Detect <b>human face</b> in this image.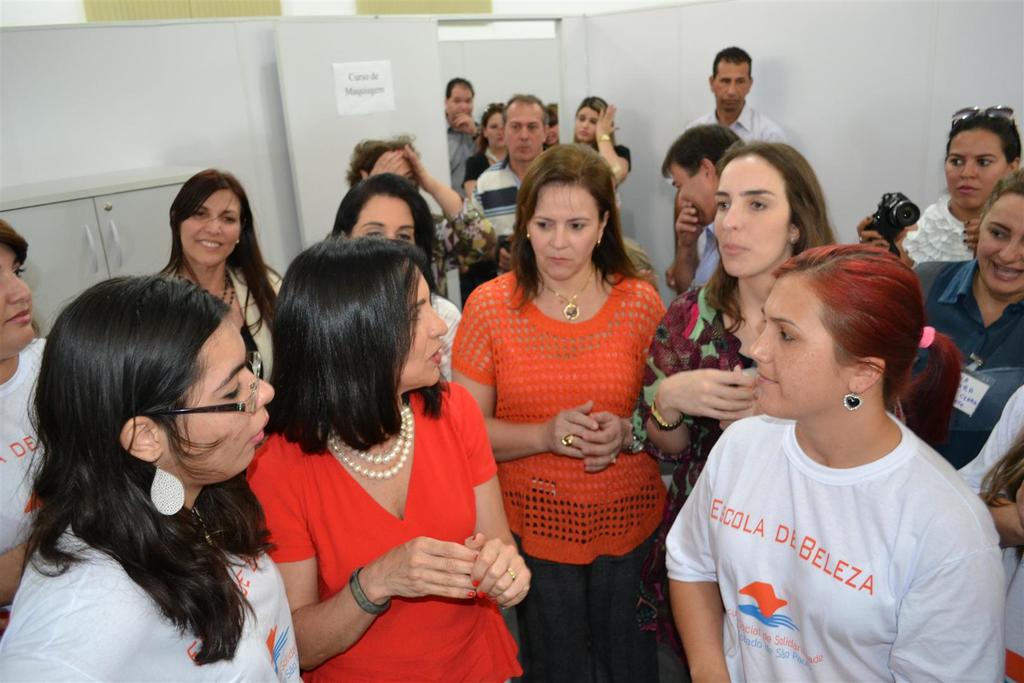
Detection: pyautogui.locateOnScreen(0, 243, 33, 357).
